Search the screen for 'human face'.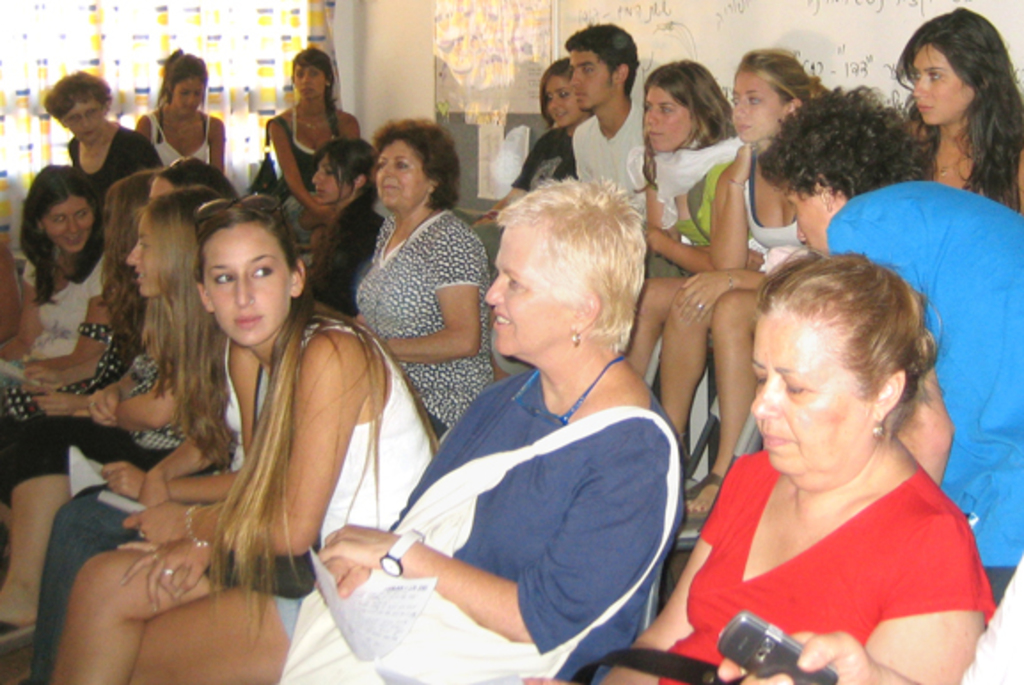
Found at 62 101 106 146.
